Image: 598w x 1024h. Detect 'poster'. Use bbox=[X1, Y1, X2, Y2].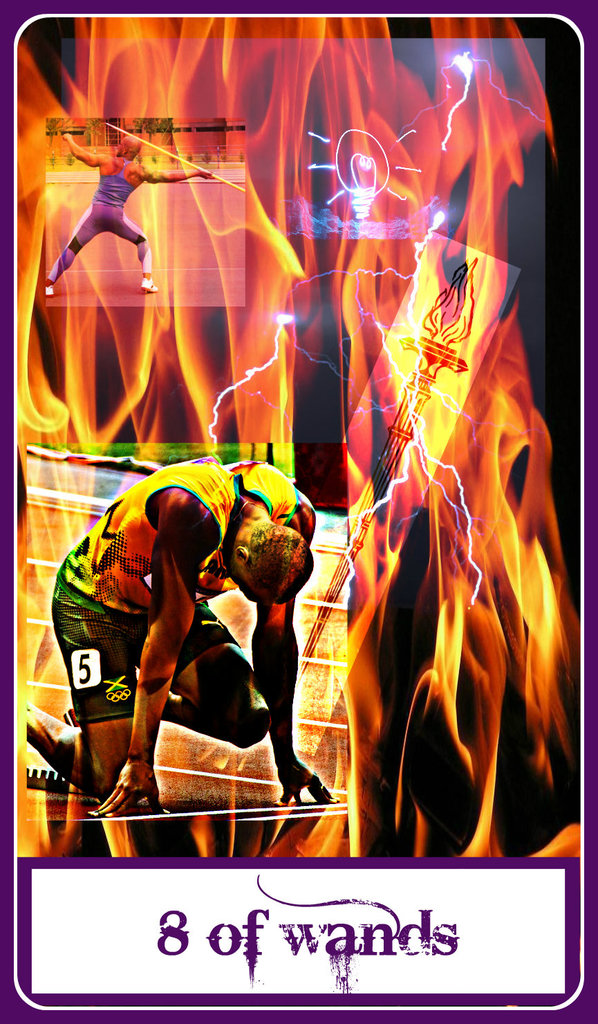
bbox=[0, 0, 597, 1023].
